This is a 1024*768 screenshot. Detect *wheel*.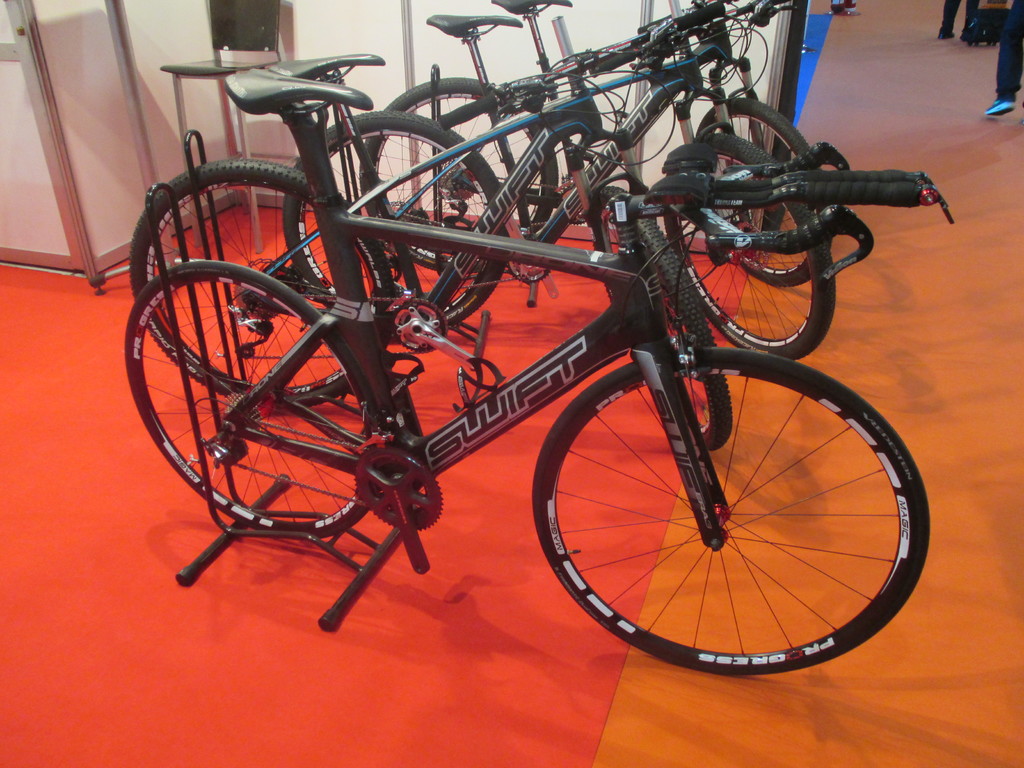
crop(357, 76, 556, 282).
